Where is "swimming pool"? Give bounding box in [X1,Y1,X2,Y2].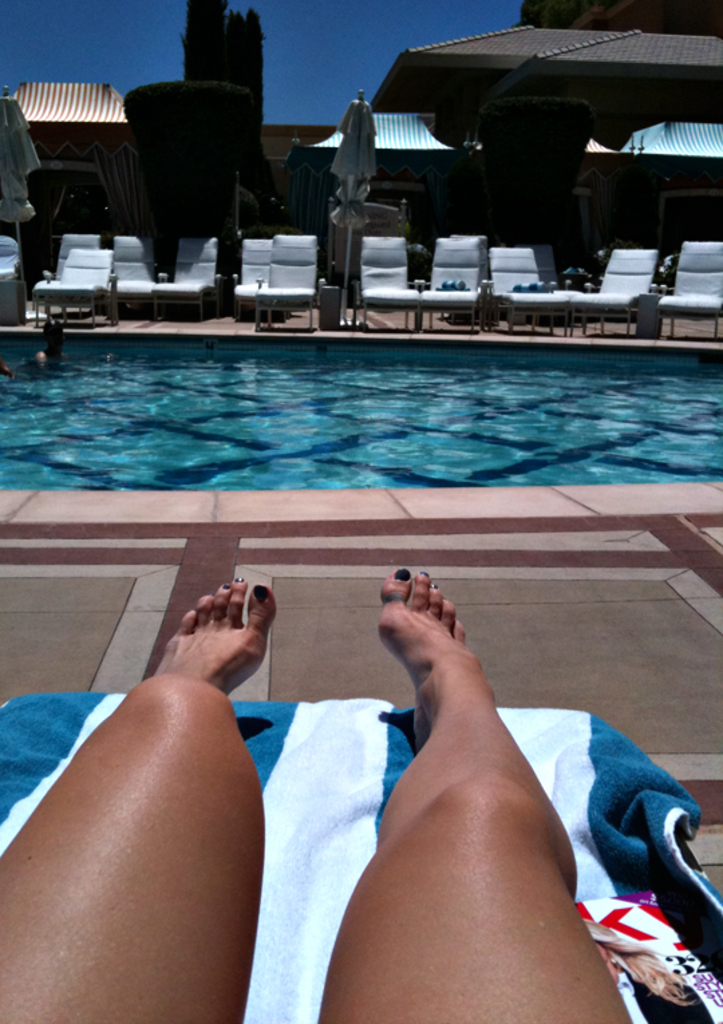
[0,323,695,545].
